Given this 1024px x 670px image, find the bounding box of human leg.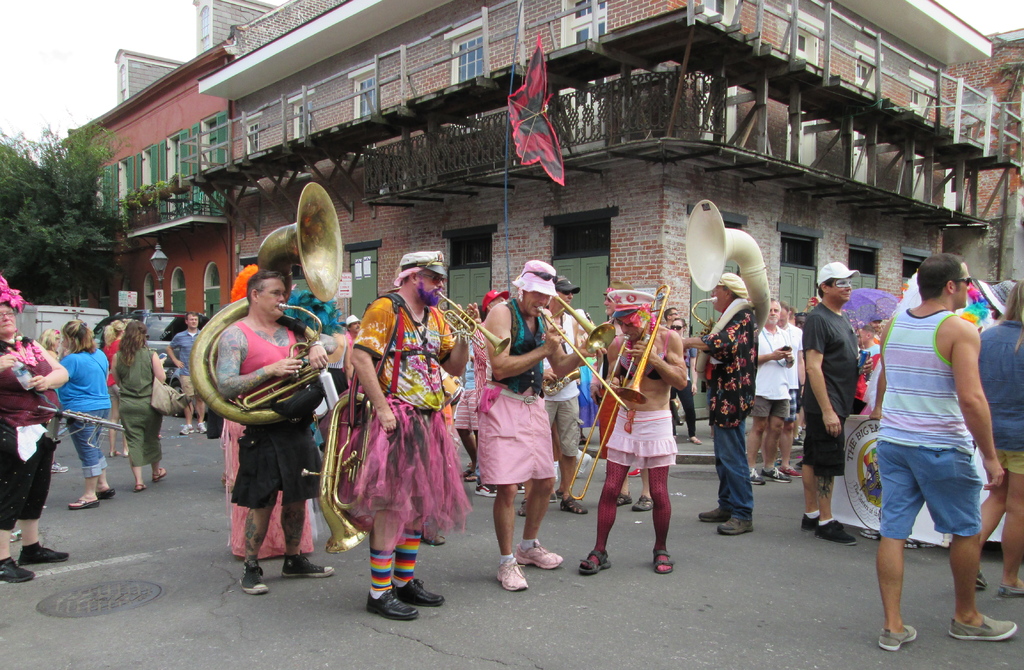
select_region(646, 468, 673, 576).
